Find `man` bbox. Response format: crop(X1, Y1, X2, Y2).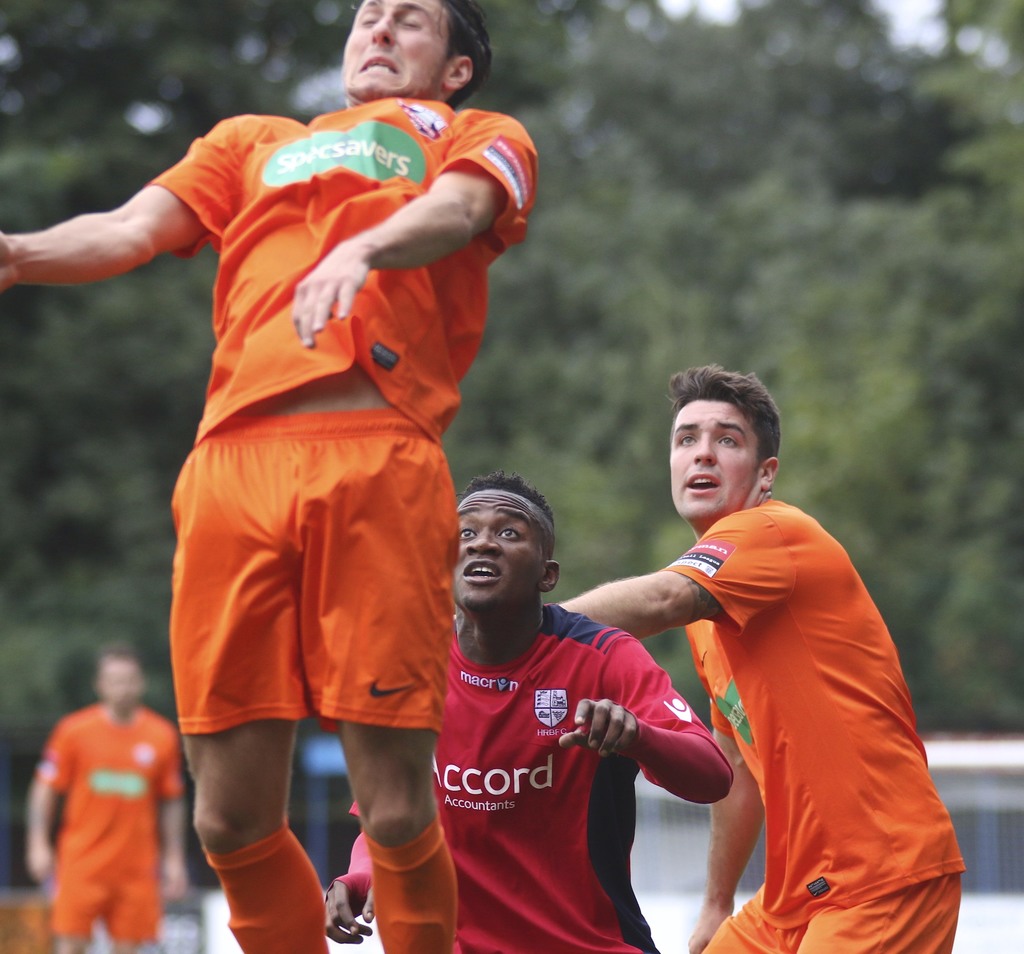
crop(31, 636, 179, 953).
